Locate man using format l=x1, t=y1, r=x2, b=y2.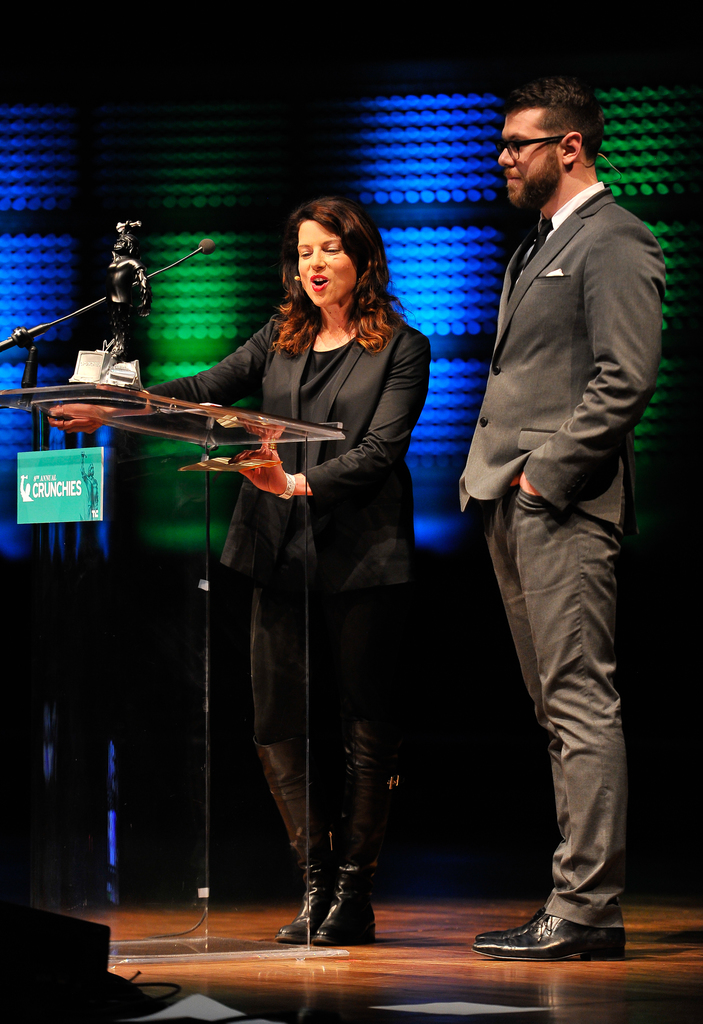
l=459, t=76, r=667, b=956.
